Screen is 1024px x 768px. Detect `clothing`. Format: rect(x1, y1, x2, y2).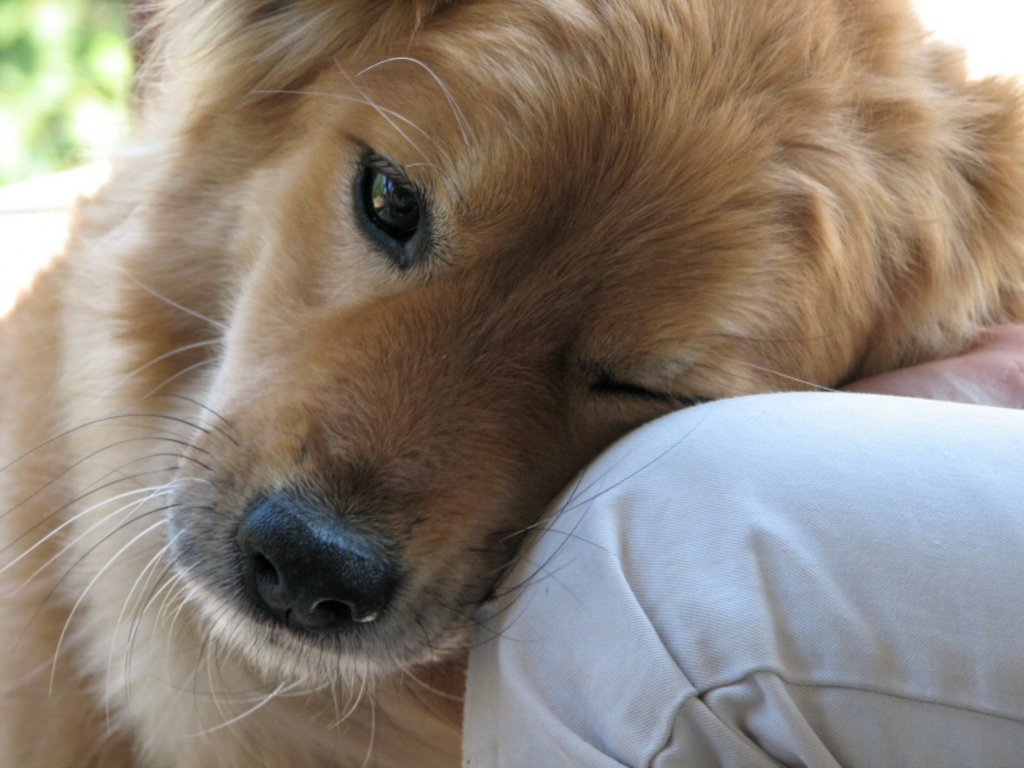
rect(457, 389, 1023, 767).
